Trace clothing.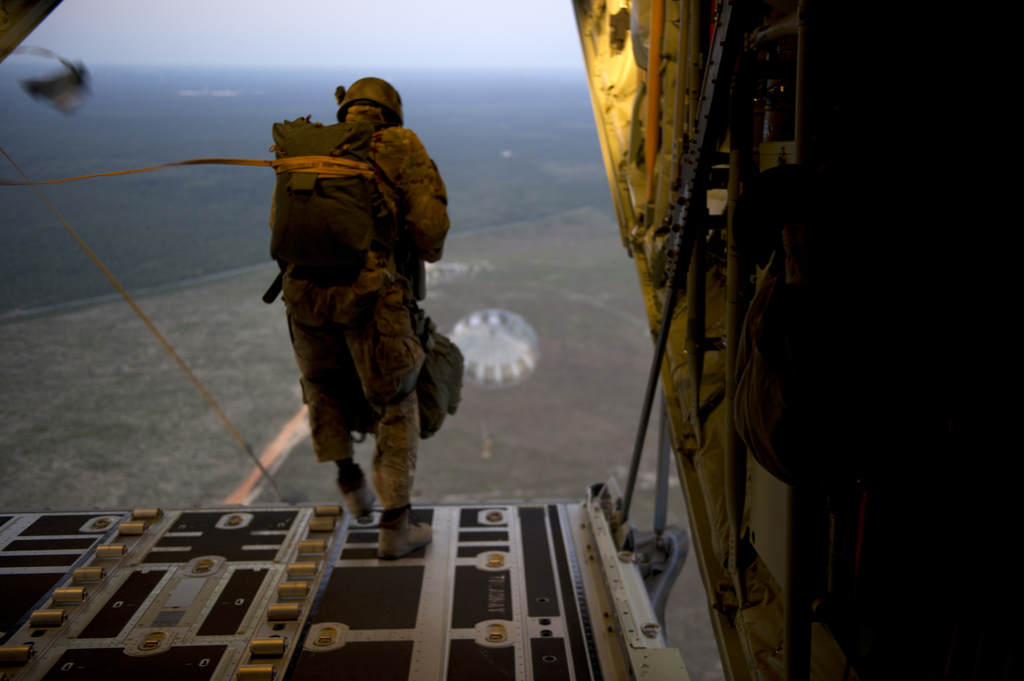
Traced to crop(282, 133, 451, 513).
